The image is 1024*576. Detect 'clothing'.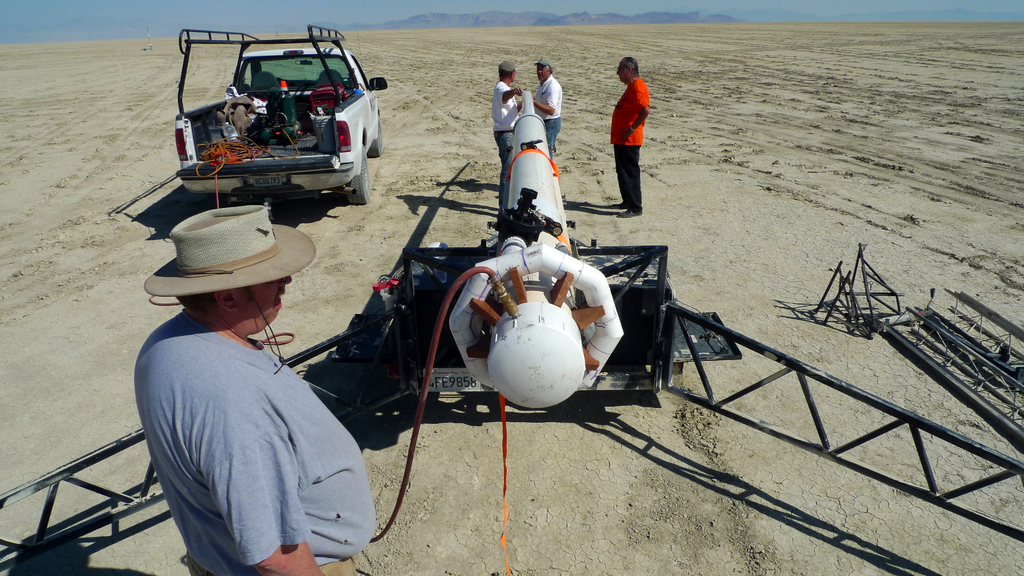
Detection: [131, 308, 376, 575].
